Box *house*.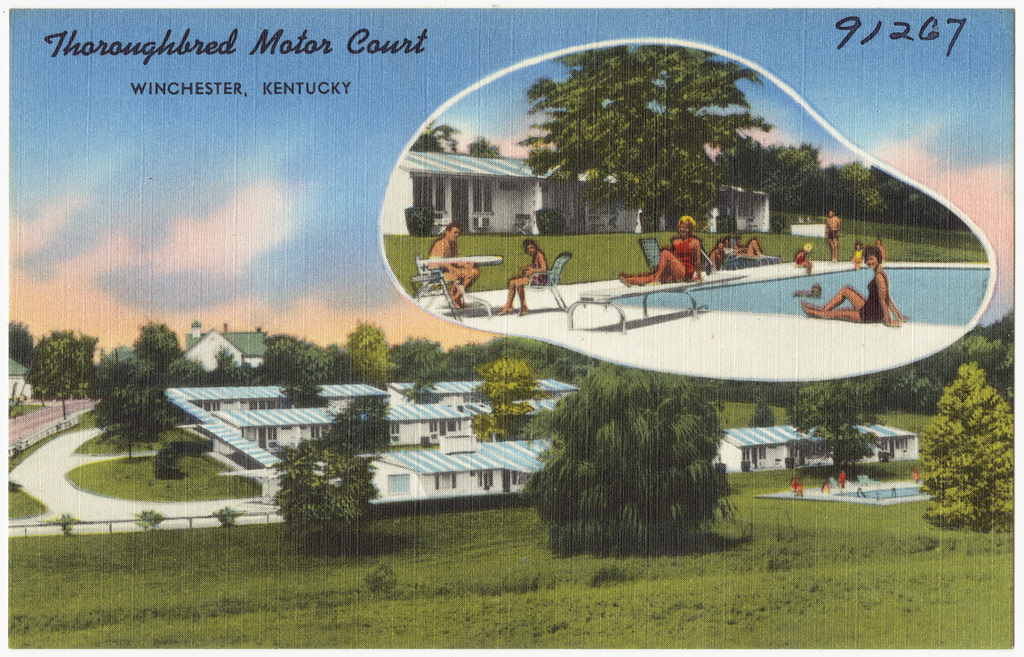
{"x1": 7, "y1": 356, "x2": 31, "y2": 398}.
